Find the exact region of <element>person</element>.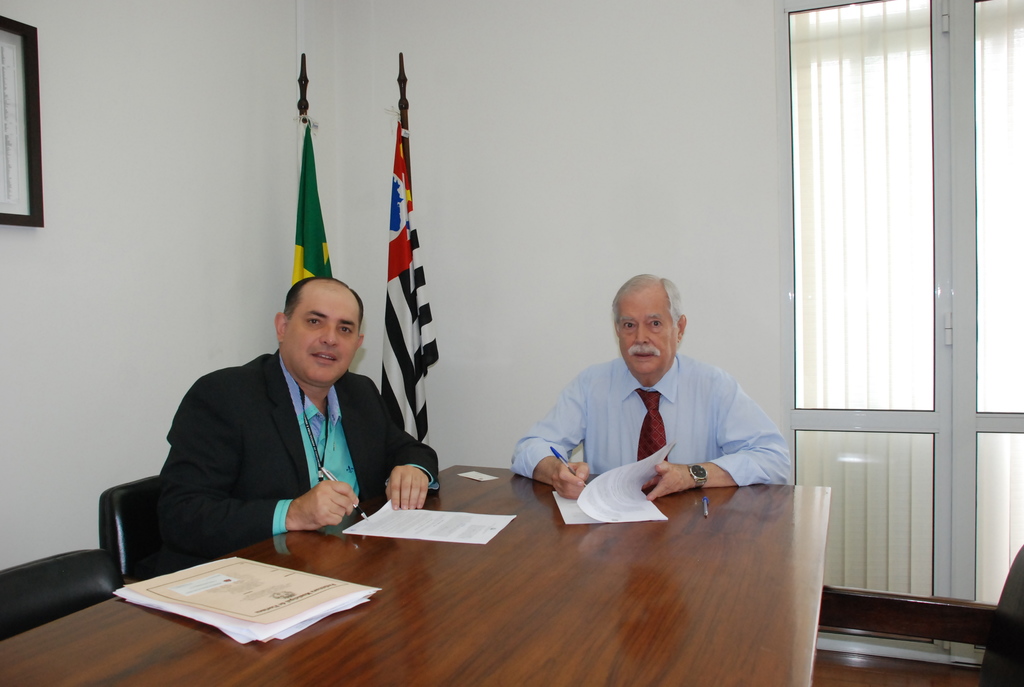
Exact region: [x1=509, y1=272, x2=792, y2=500].
